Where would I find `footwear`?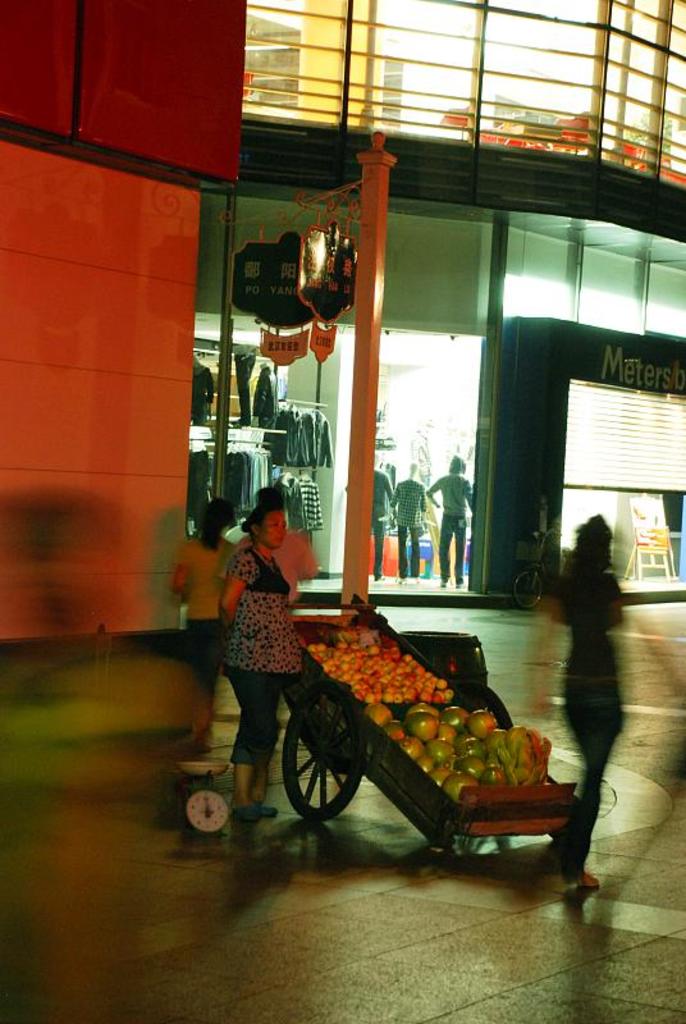
At BBox(566, 874, 598, 890).
